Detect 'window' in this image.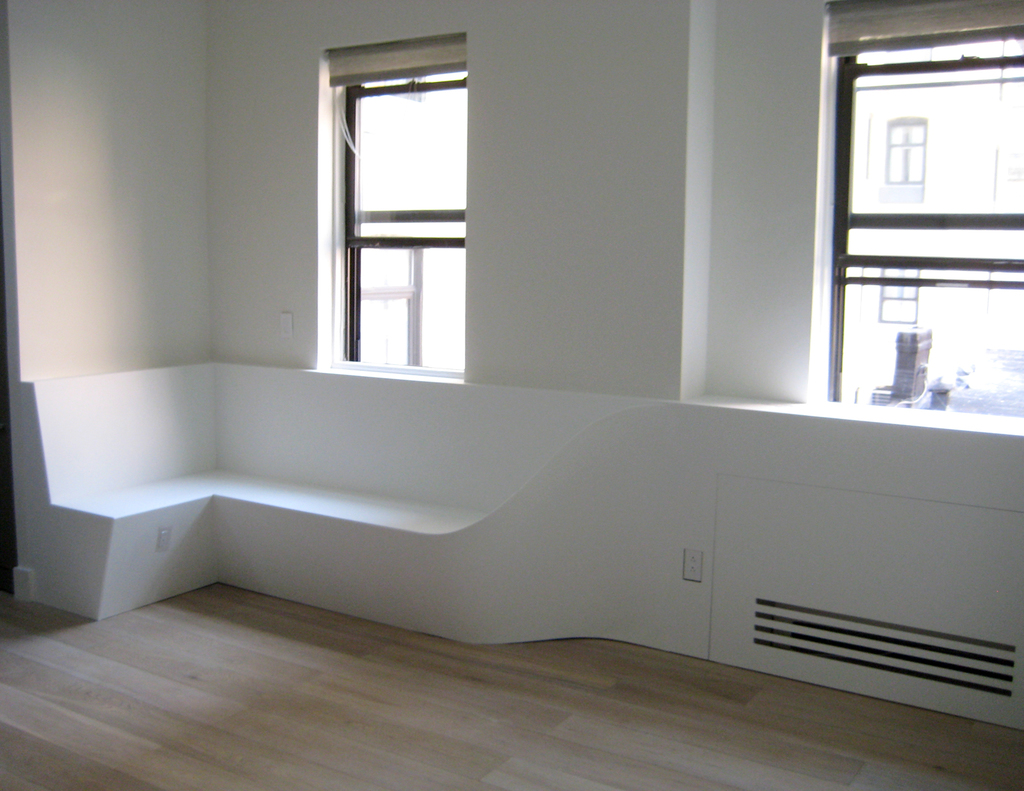
Detection: x1=823, y1=12, x2=1023, y2=419.
